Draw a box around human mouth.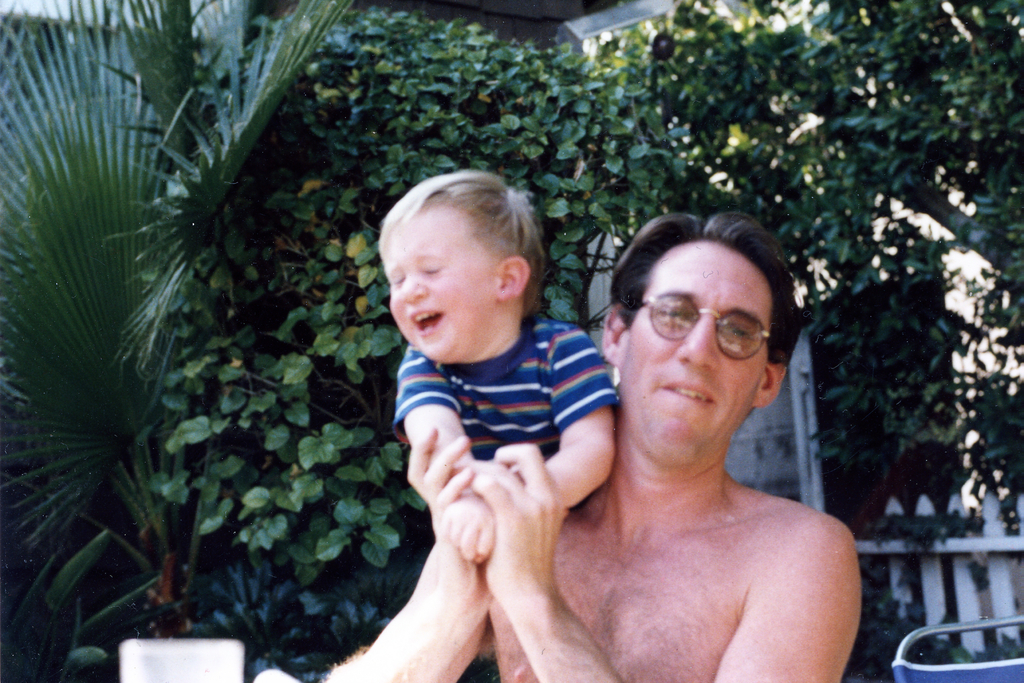
box(658, 377, 717, 406).
